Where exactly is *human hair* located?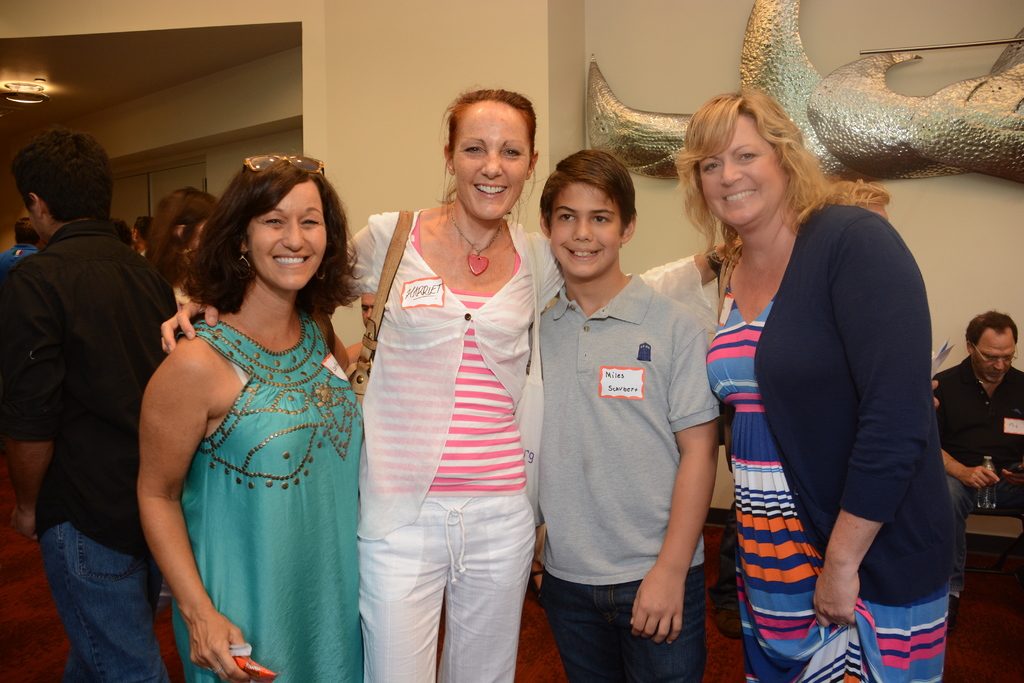
Its bounding box is pyautogui.locateOnScreen(676, 94, 890, 239).
